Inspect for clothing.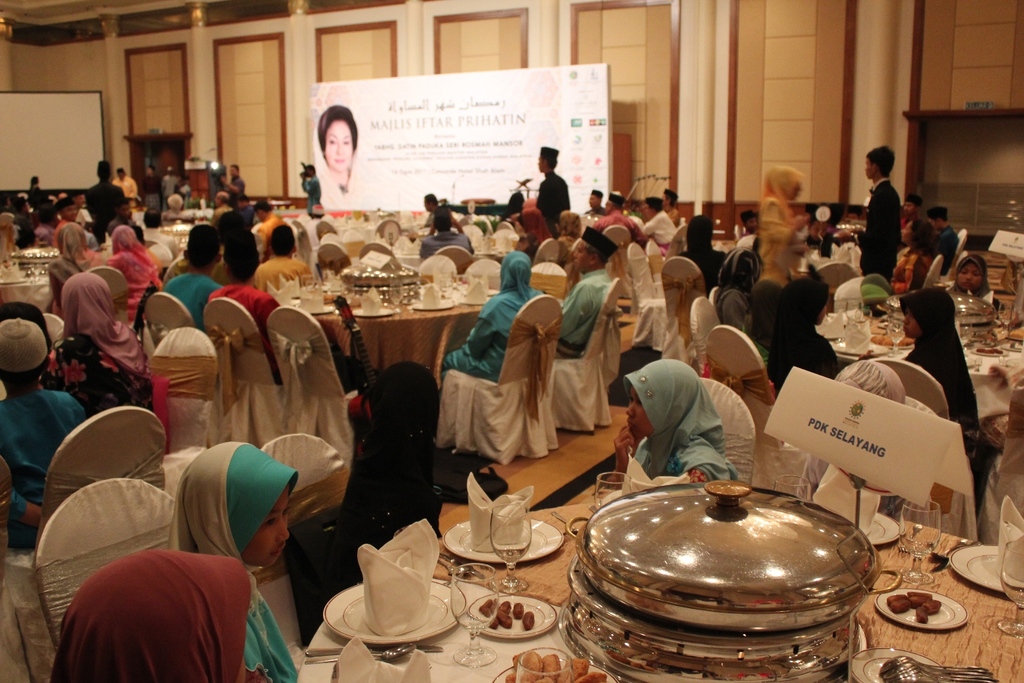
Inspection: crop(164, 273, 221, 333).
